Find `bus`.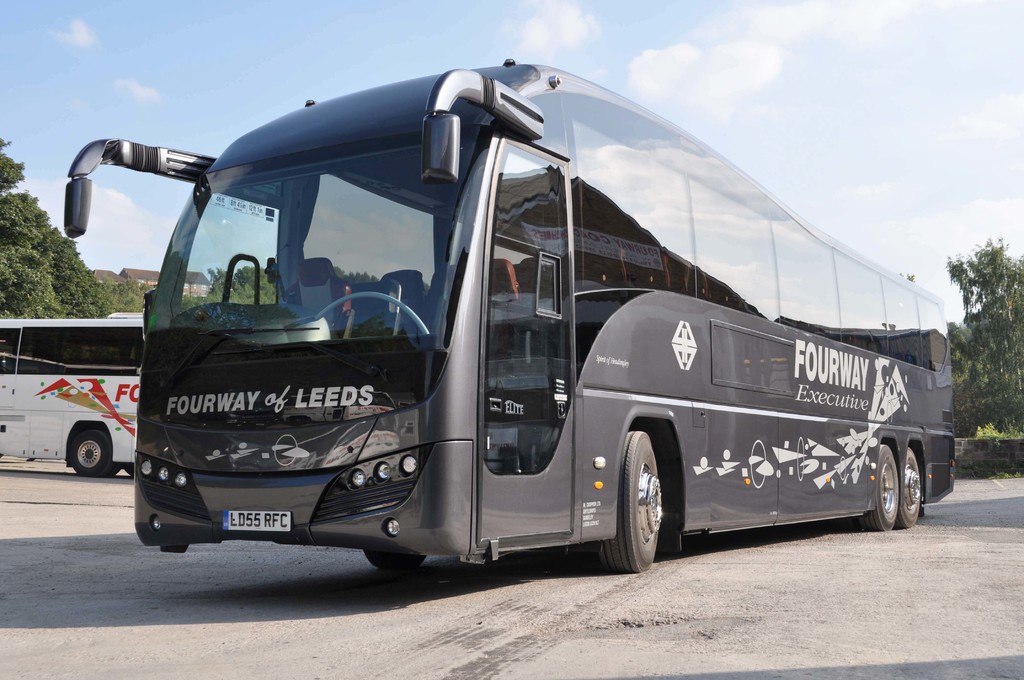
left=1, top=307, right=148, bottom=479.
